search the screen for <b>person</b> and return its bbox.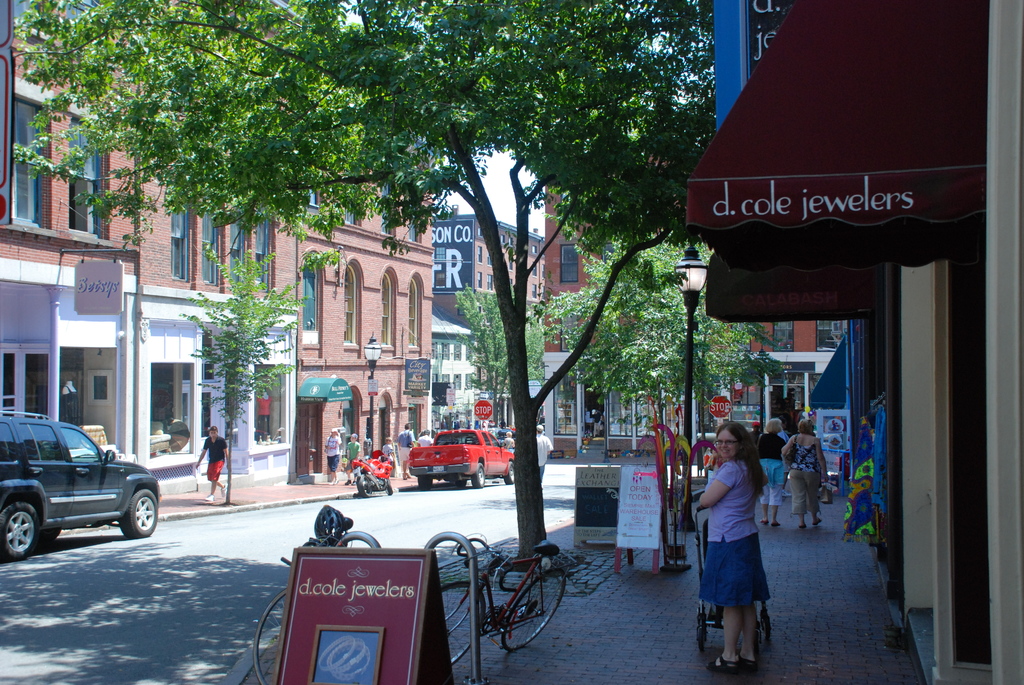
Found: 539, 424, 556, 488.
